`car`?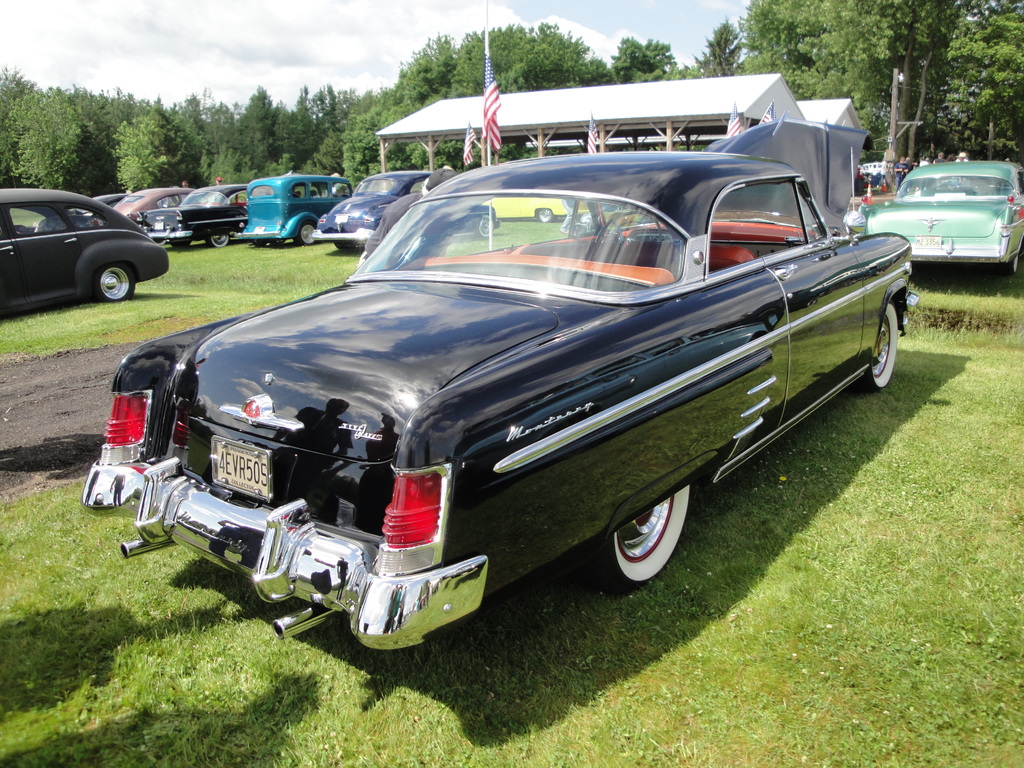
x1=0 y1=183 x2=159 y2=307
